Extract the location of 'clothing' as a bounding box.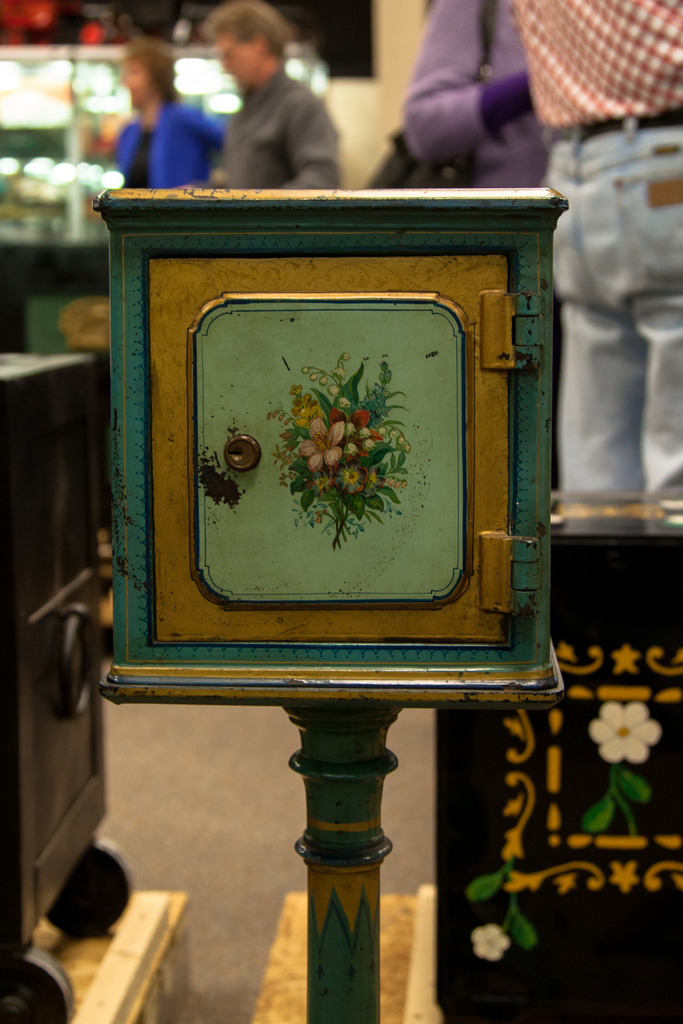
(x1=217, y1=65, x2=341, y2=188).
